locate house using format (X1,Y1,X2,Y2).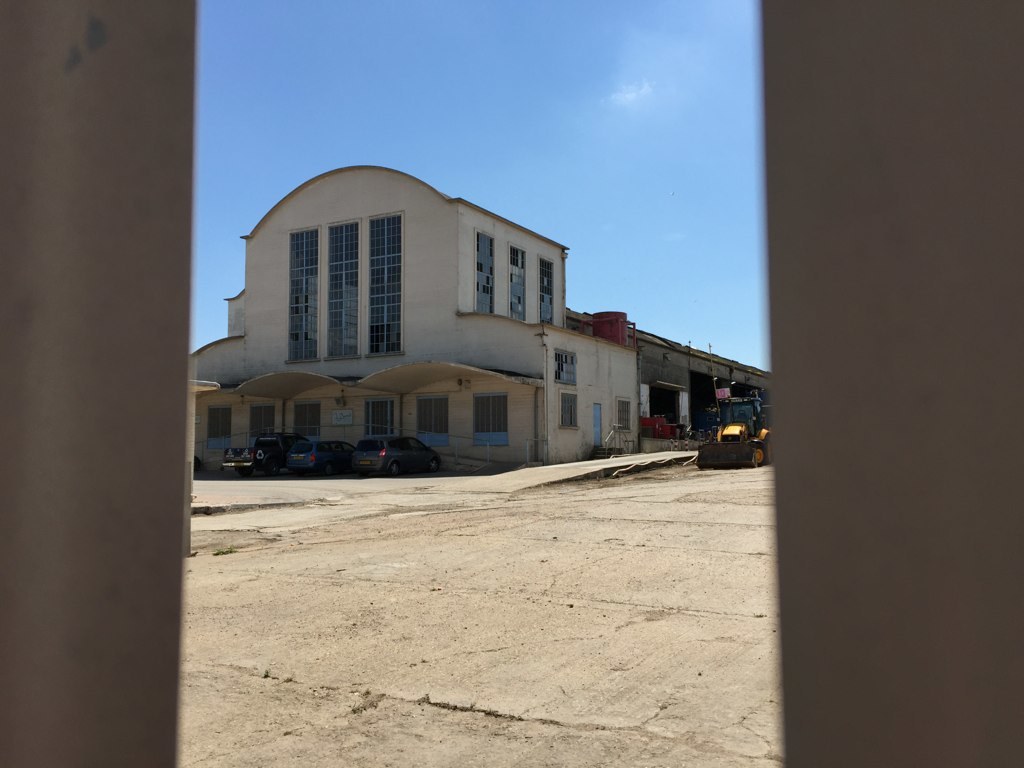
(180,169,777,462).
